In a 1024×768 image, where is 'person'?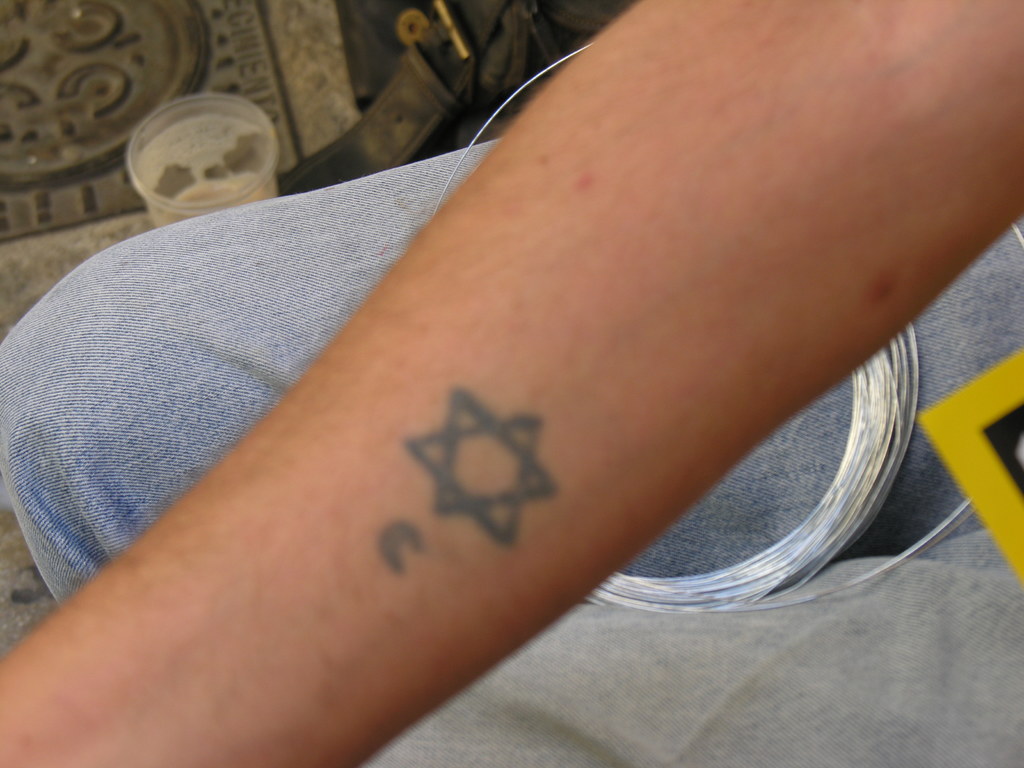
box=[0, 0, 1023, 767].
